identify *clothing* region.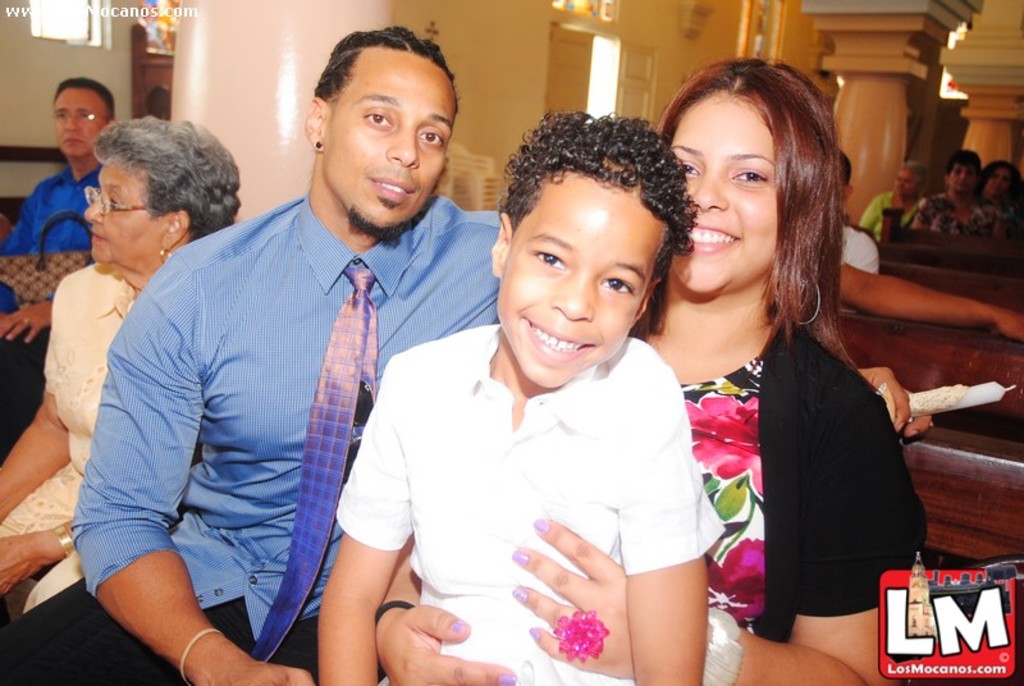
Region: {"x1": 988, "y1": 196, "x2": 1023, "y2": 229}.
